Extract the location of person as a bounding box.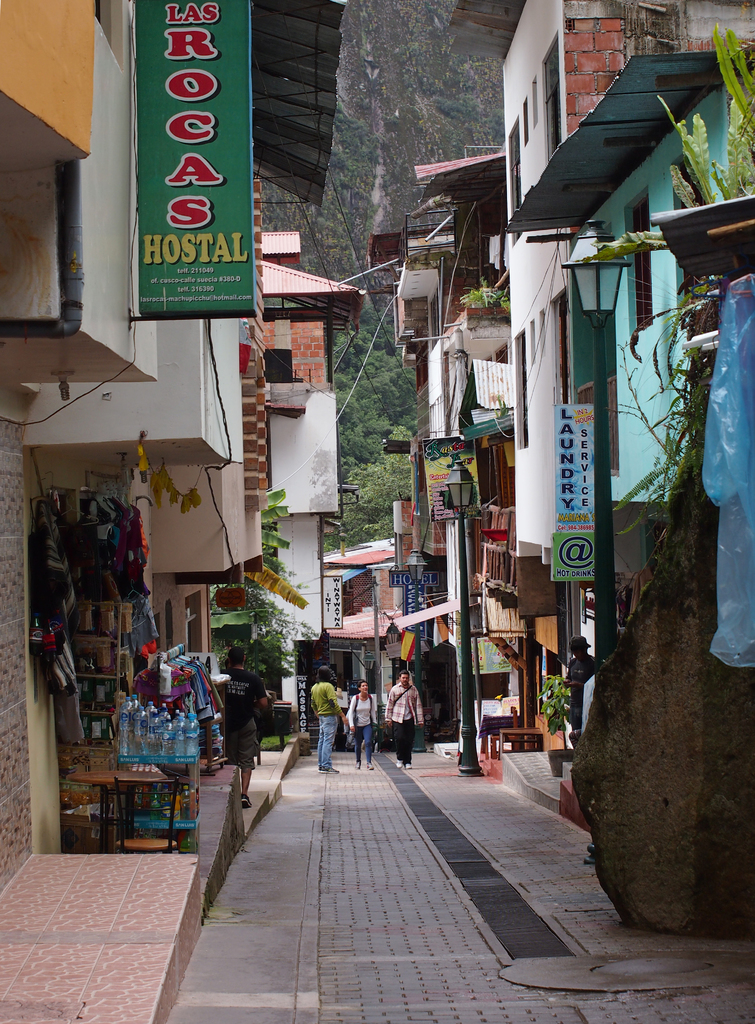
{"x1": 309, "y1": 664, "x2": 349, "y2": 776}.
